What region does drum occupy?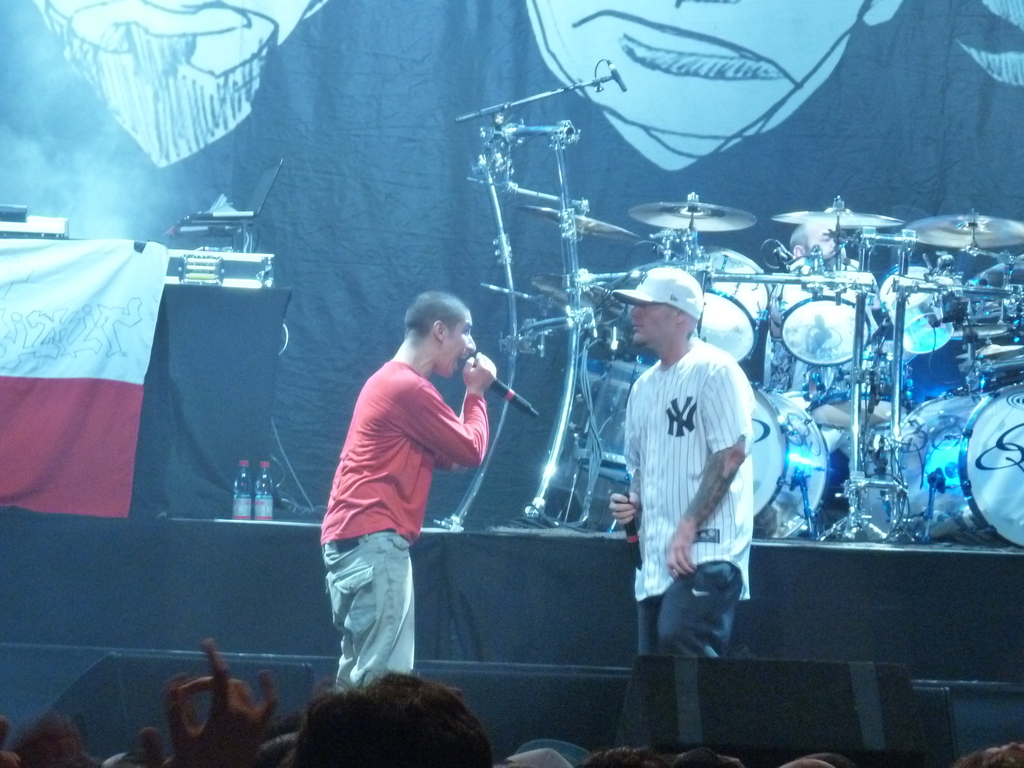
885:265:952:352.
